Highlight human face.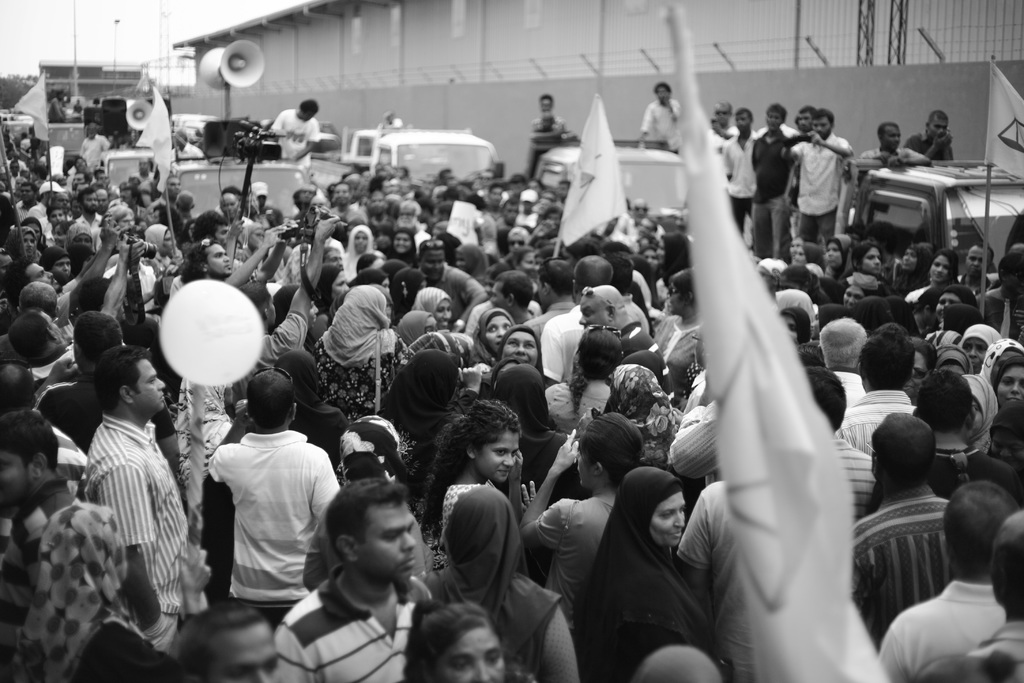
Highlighted region: [367,506,417,581].
